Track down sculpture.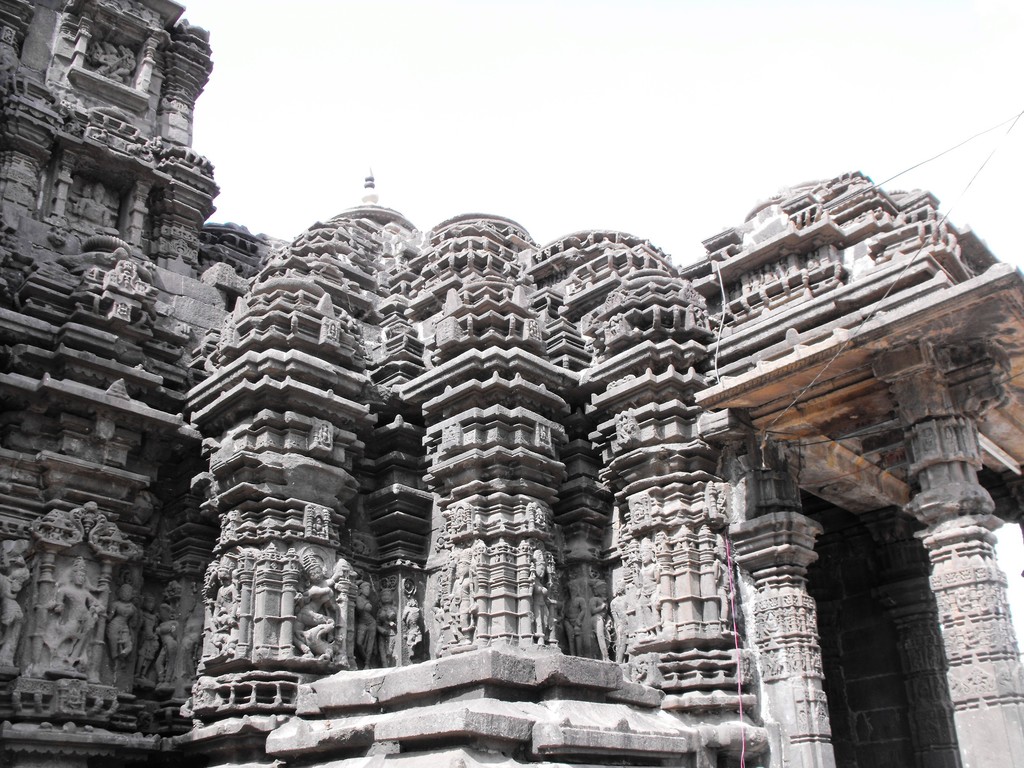
Tracked to [563,577,588,657].
